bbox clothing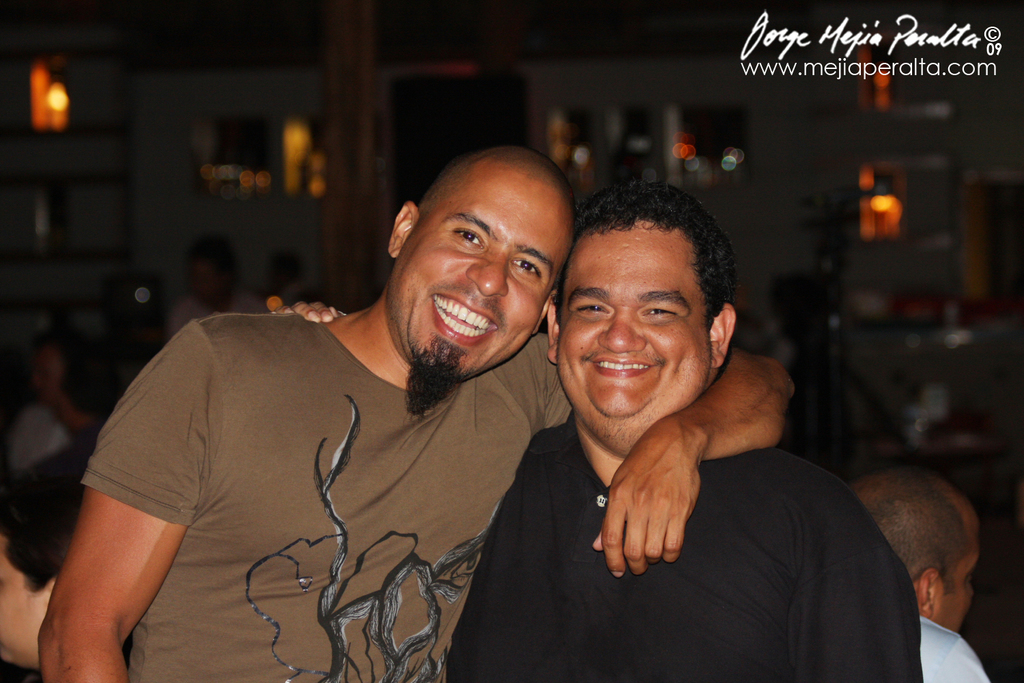
box=[83, 304, 592, 682]
